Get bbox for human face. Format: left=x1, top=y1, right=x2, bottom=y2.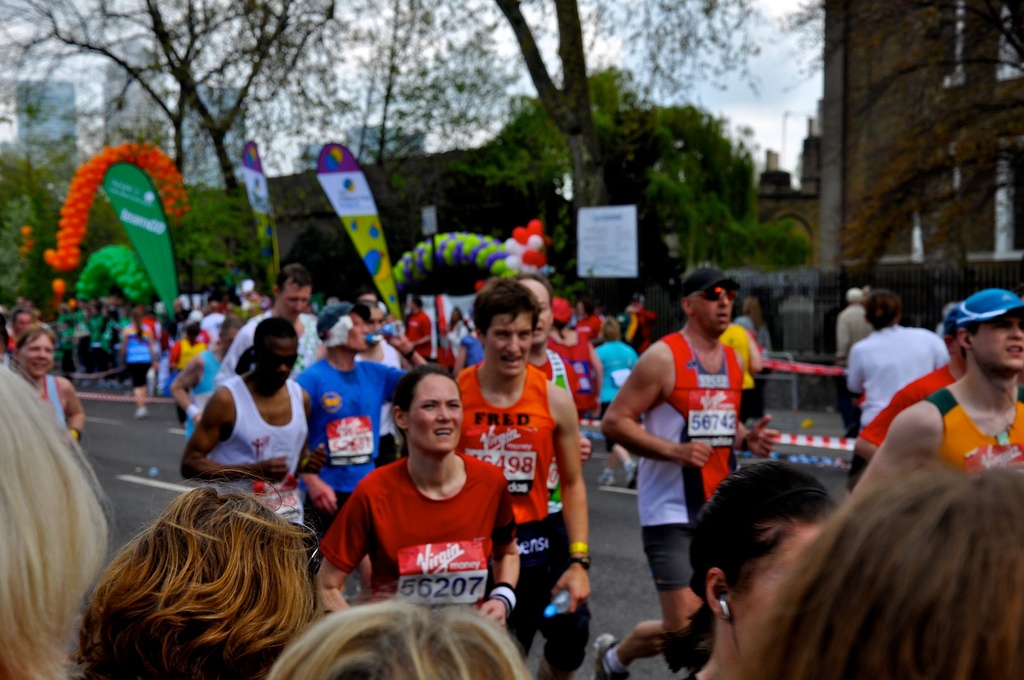
left=280, top=278, right=311, bottom=324.
